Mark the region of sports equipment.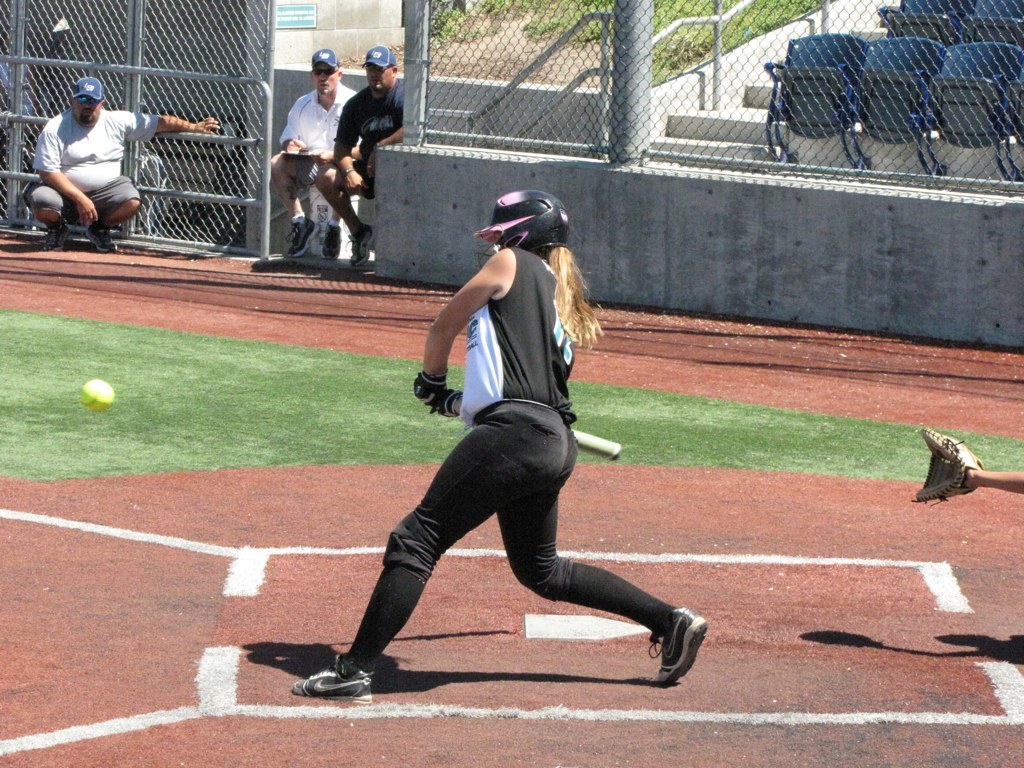
Region: [430,387,472,419].
